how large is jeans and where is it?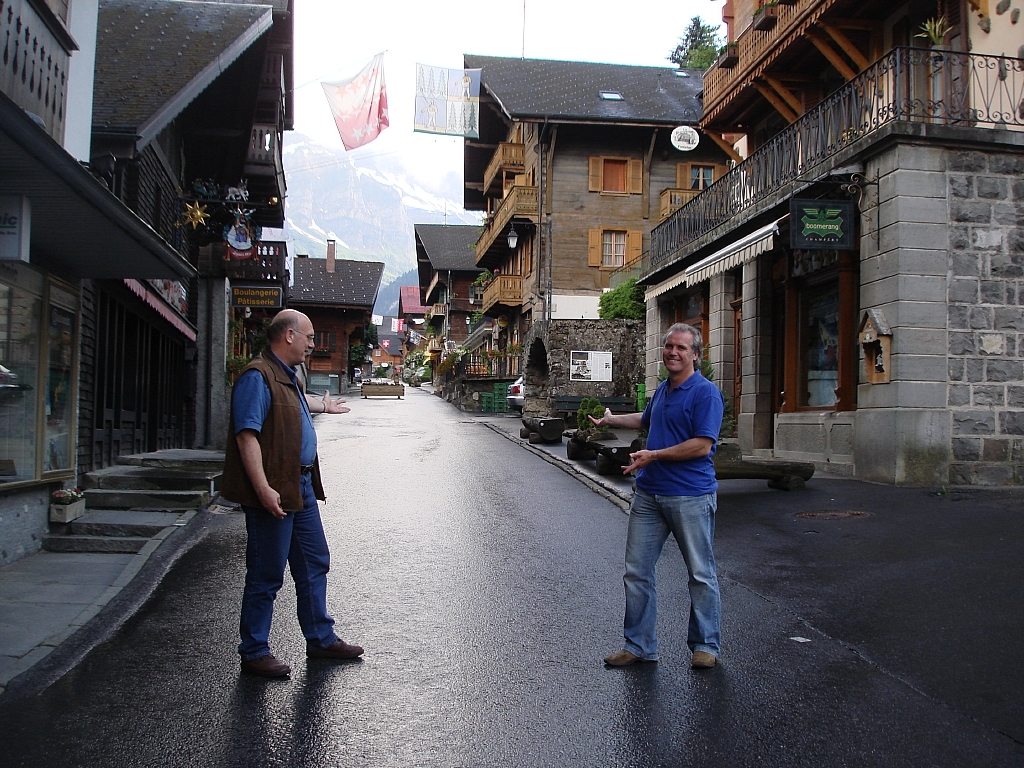
Bounding box: locate(242, 470, 331, 647).
